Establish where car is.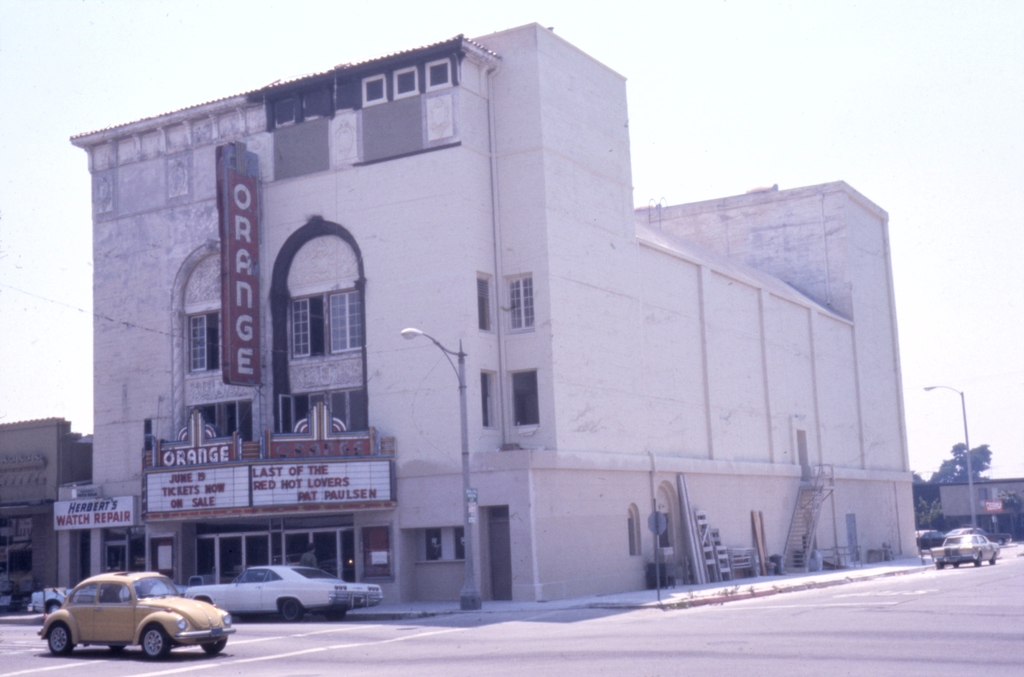
Established at {"x1": 35, "y1": 572, "x2": 238, "y2": 658}.
